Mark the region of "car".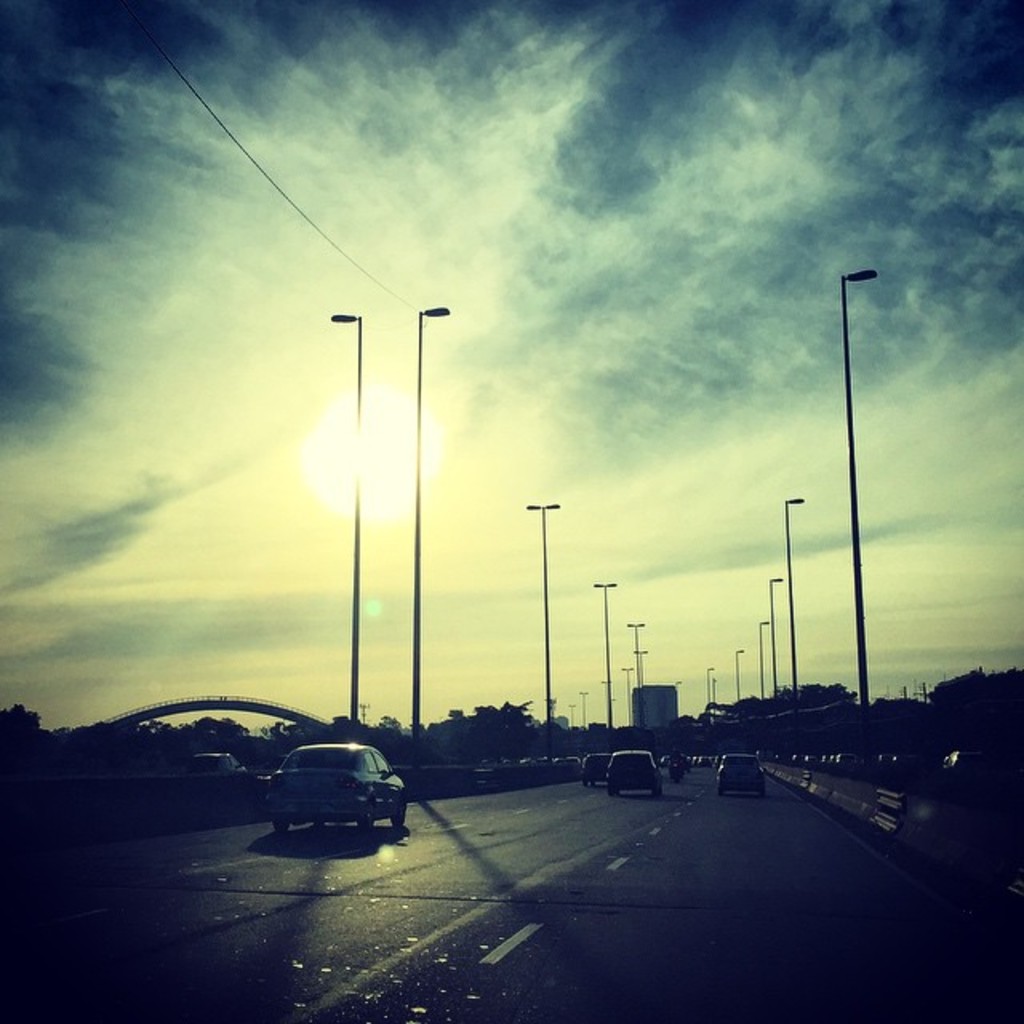
Region: [left=581, top=749, right=608, bottom=784].
